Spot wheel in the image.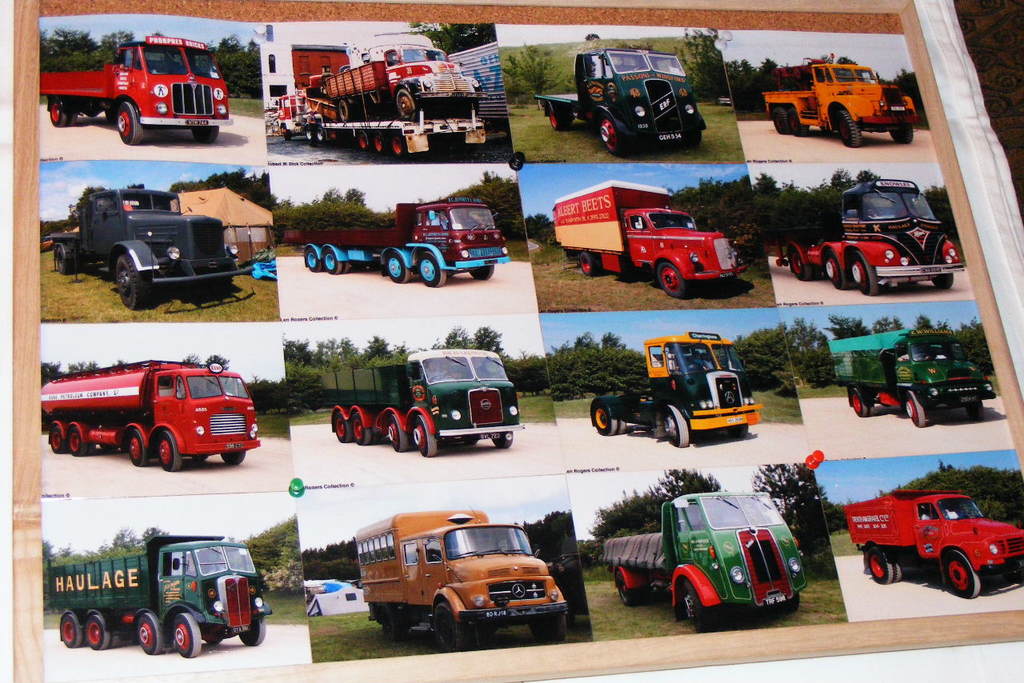
wheel found at box(137, 612, 165, 653).
